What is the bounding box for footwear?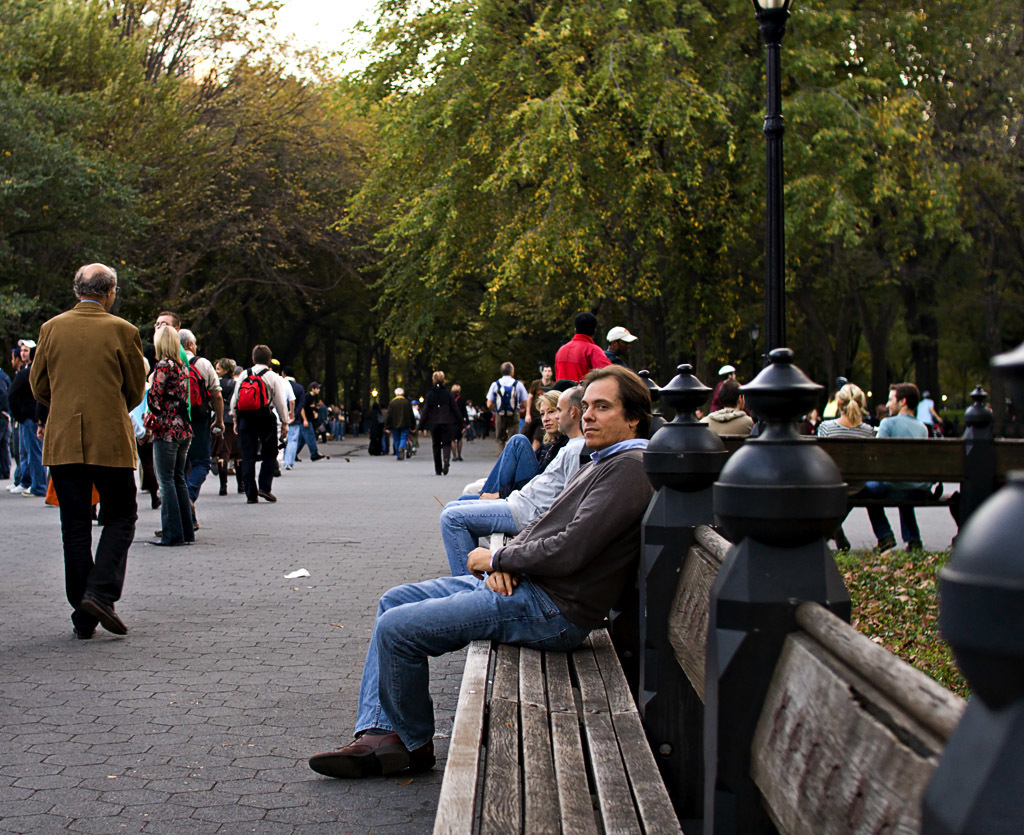
397:447:404:461.
